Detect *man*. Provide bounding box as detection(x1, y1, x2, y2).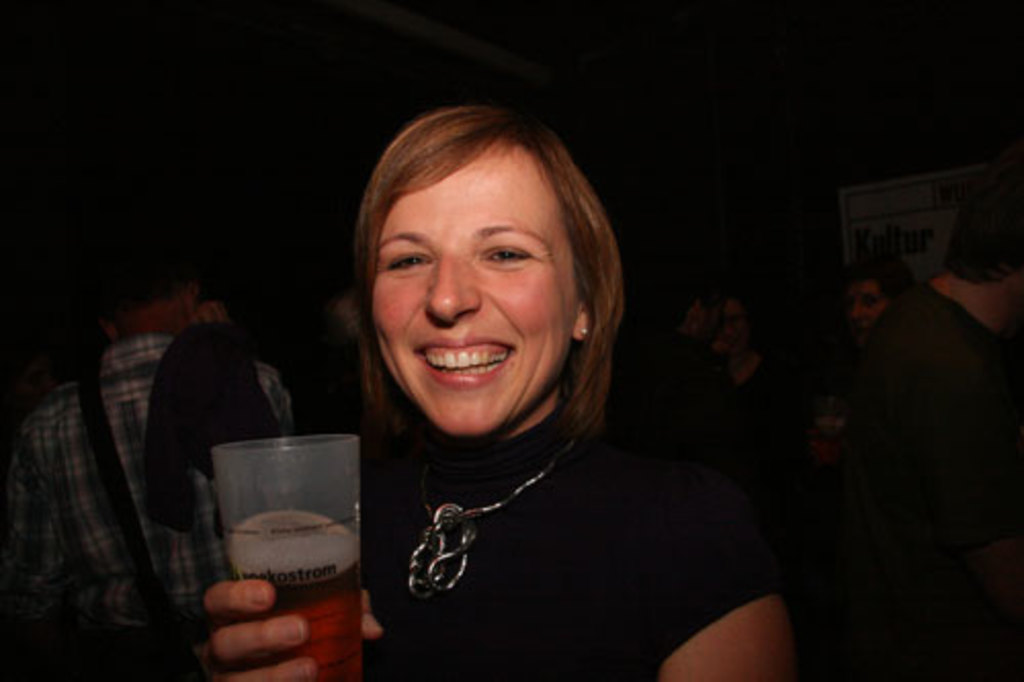
detection(805, 203, 1023, 619).
